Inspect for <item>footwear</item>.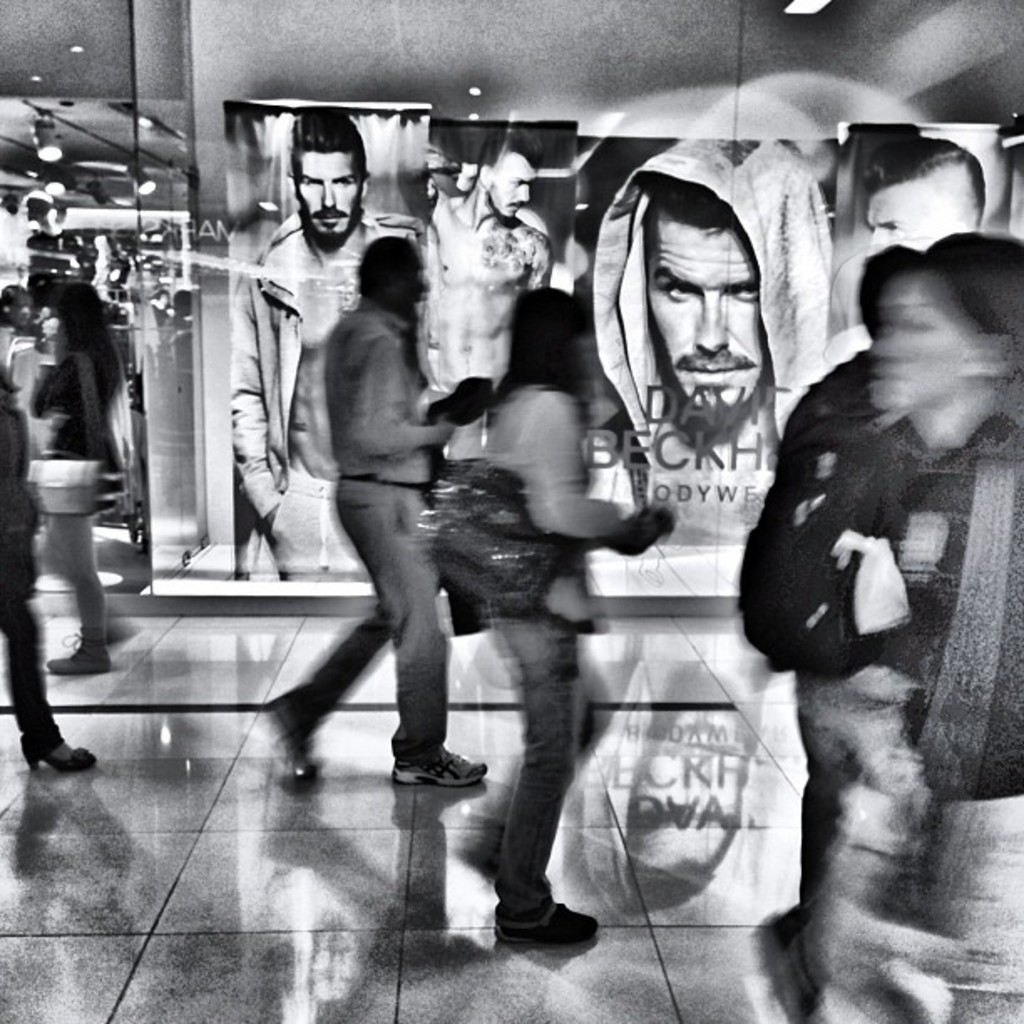
Inspection: (left=23, top=740, right=104, bottom=770).
